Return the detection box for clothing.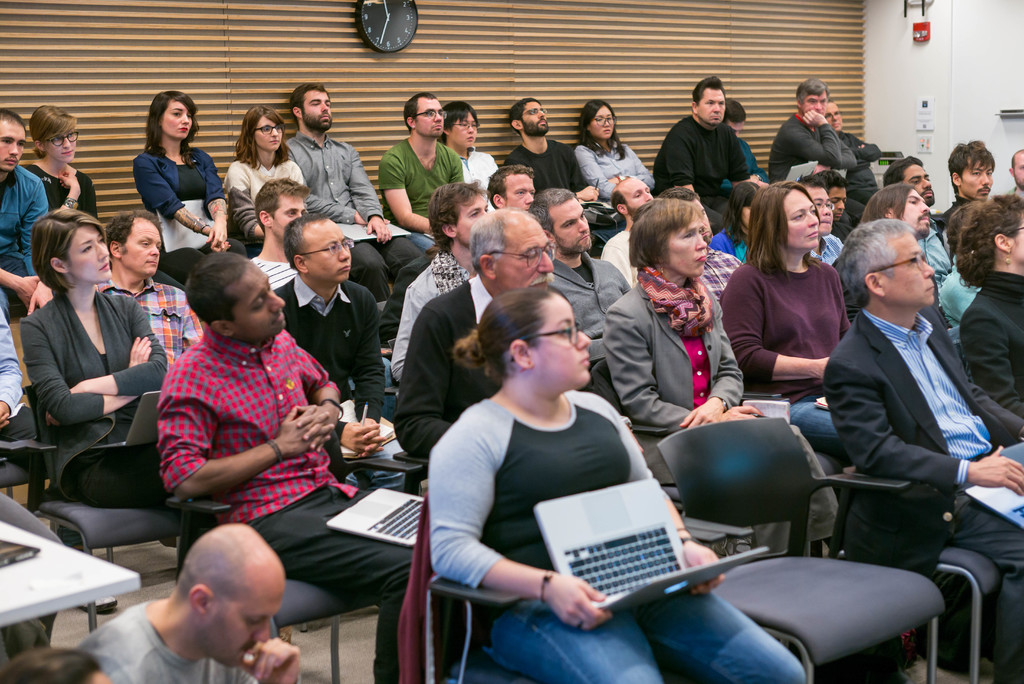
Rect(96, 271, 201, 377).
